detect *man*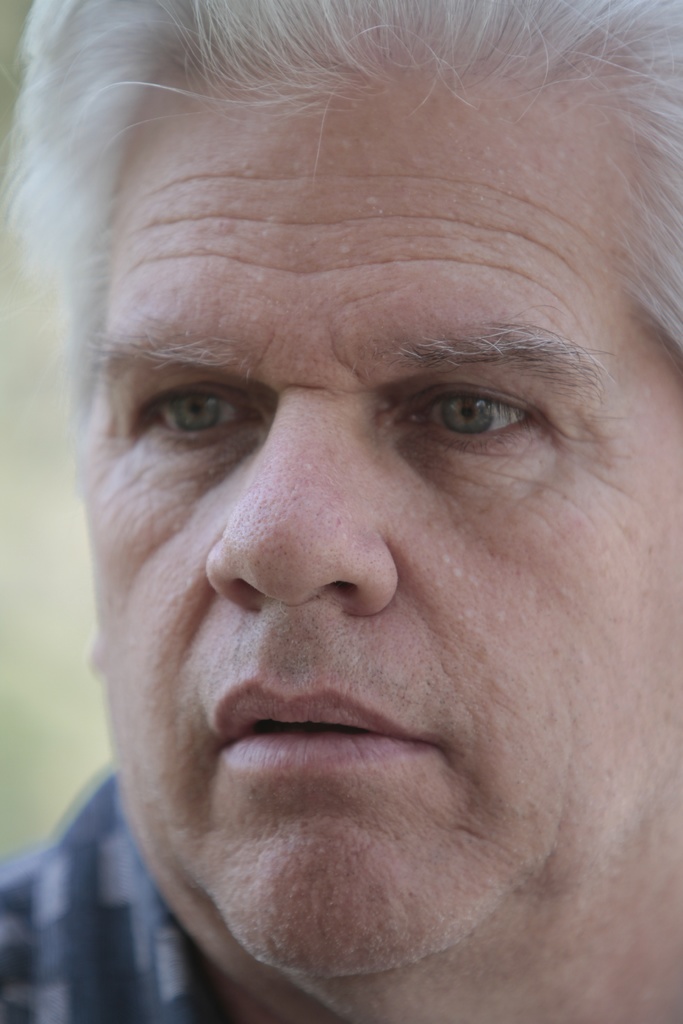
x1=0 y1=99 x2=682 y2=1023
